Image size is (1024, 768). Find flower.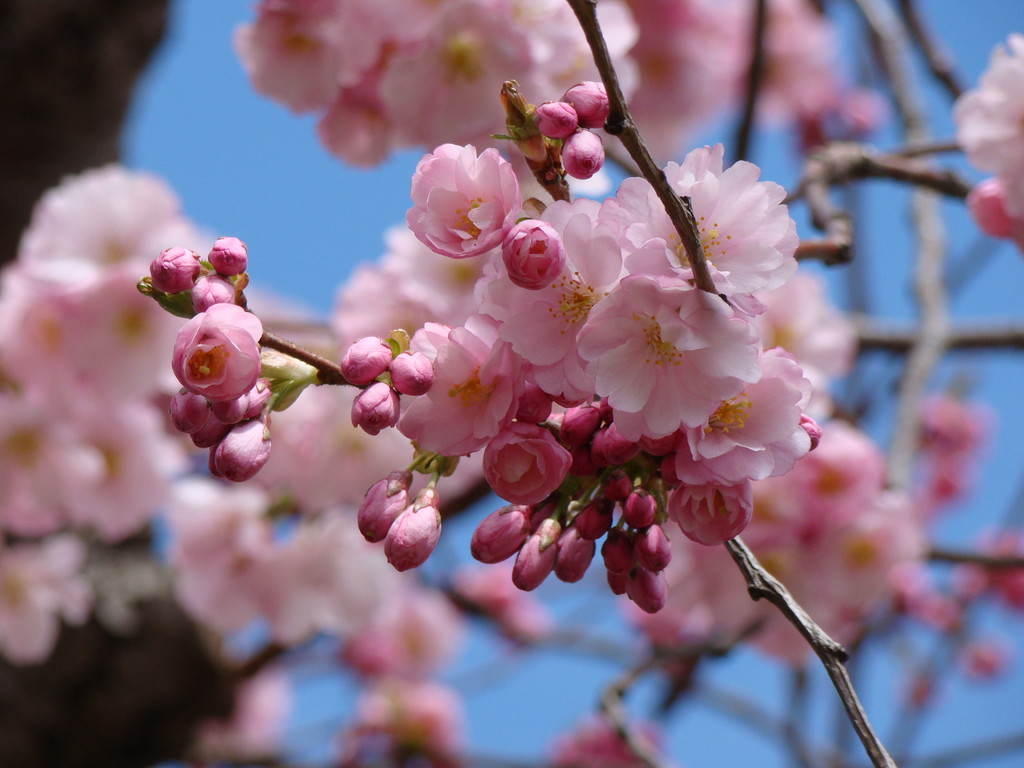
crop(949, 26, 1023, 237).
